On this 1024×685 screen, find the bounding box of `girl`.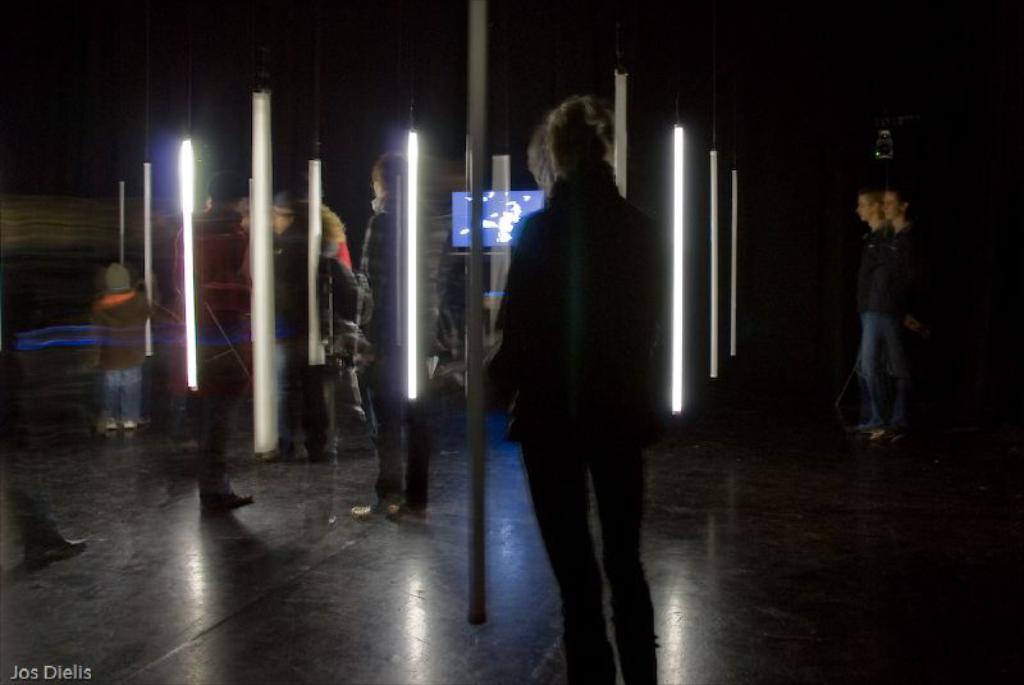
Bounding box: [x1=479, y1=91, x2=662, y2=684].
